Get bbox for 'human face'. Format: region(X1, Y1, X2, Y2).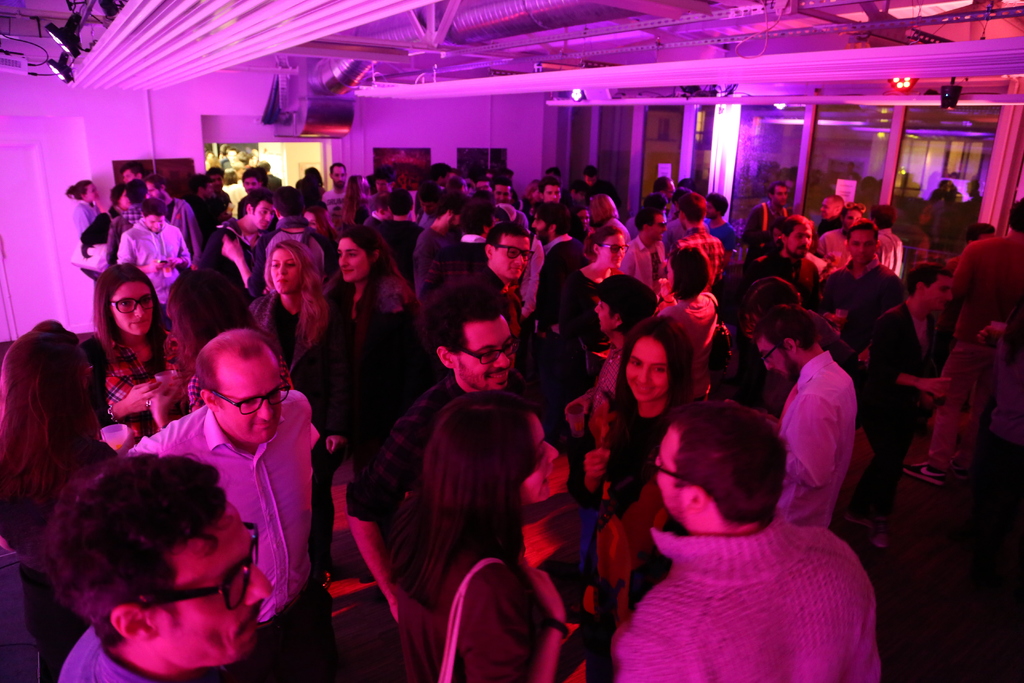
region(375, 179, 390, 193).
